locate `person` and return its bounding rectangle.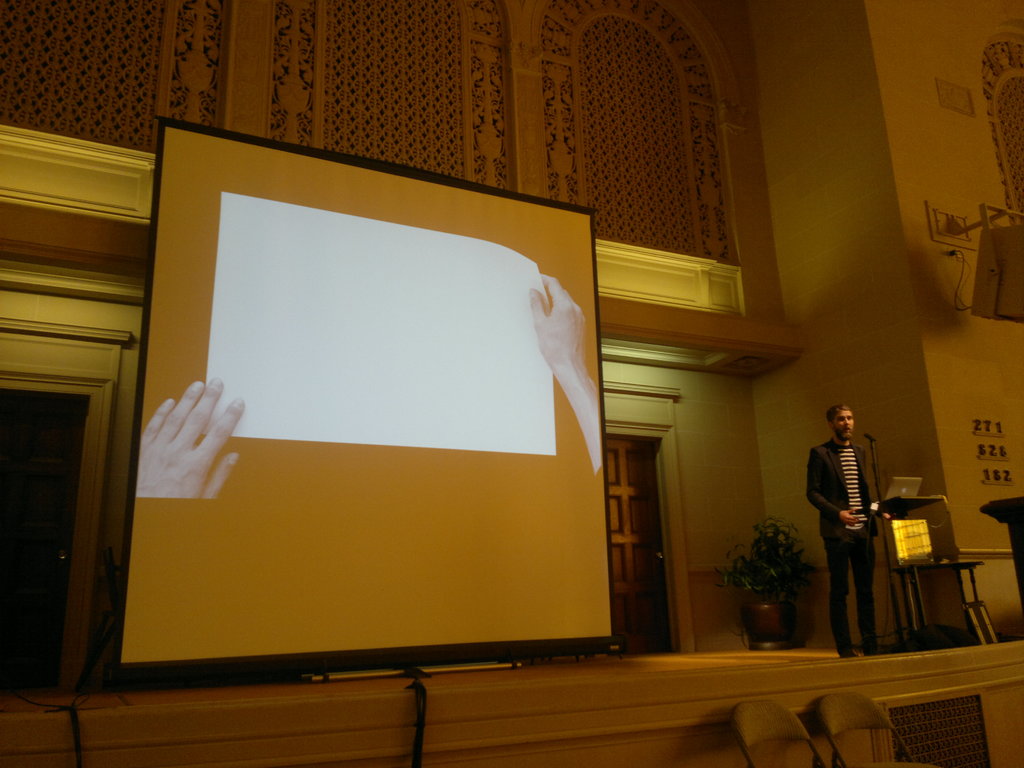
locate(813, 396, 896, 659).
